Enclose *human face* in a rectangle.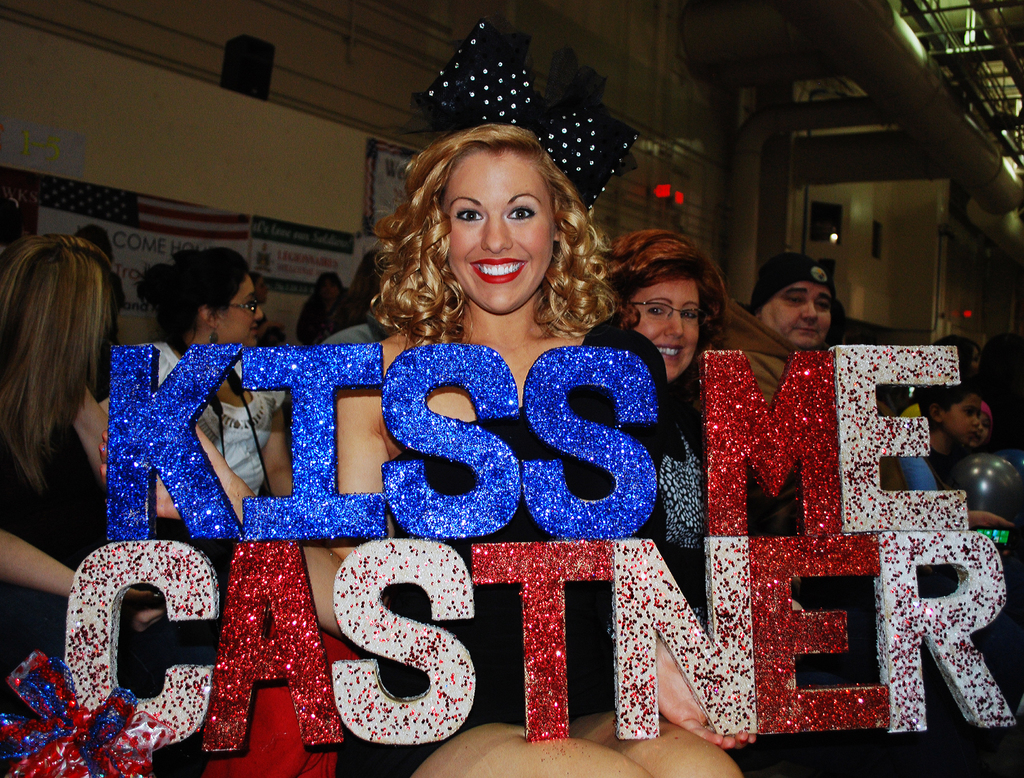
{"left": 943, "top": 394, "right": 978, "bottom": 447}.
